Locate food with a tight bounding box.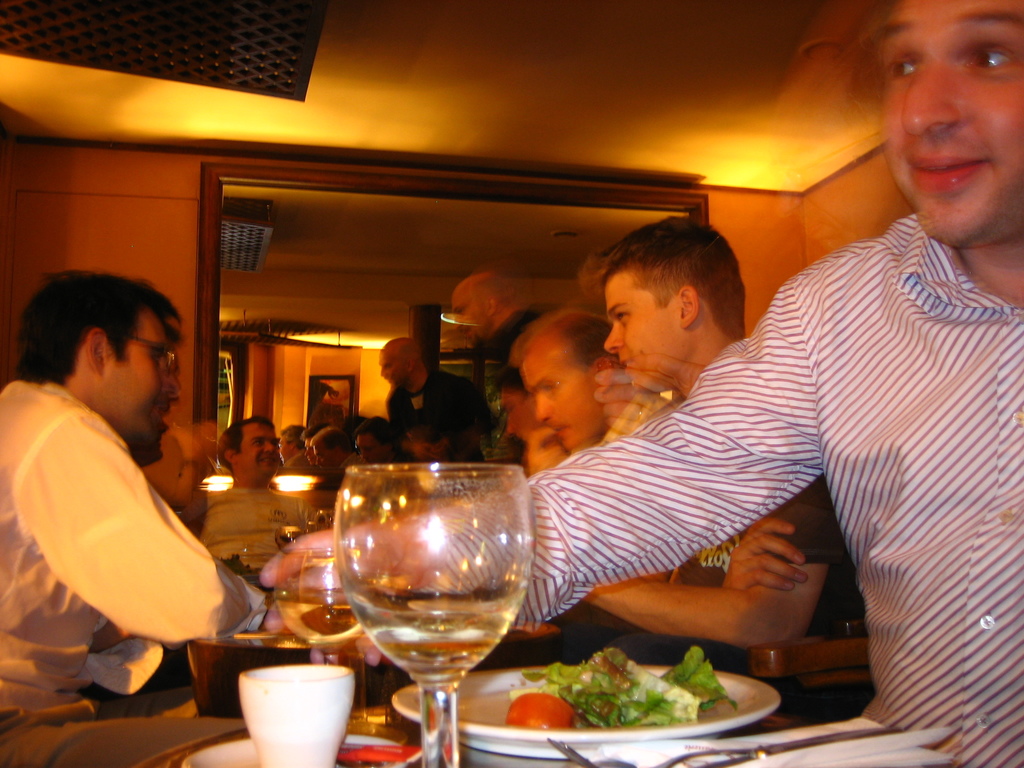
[500,636,745,740].
